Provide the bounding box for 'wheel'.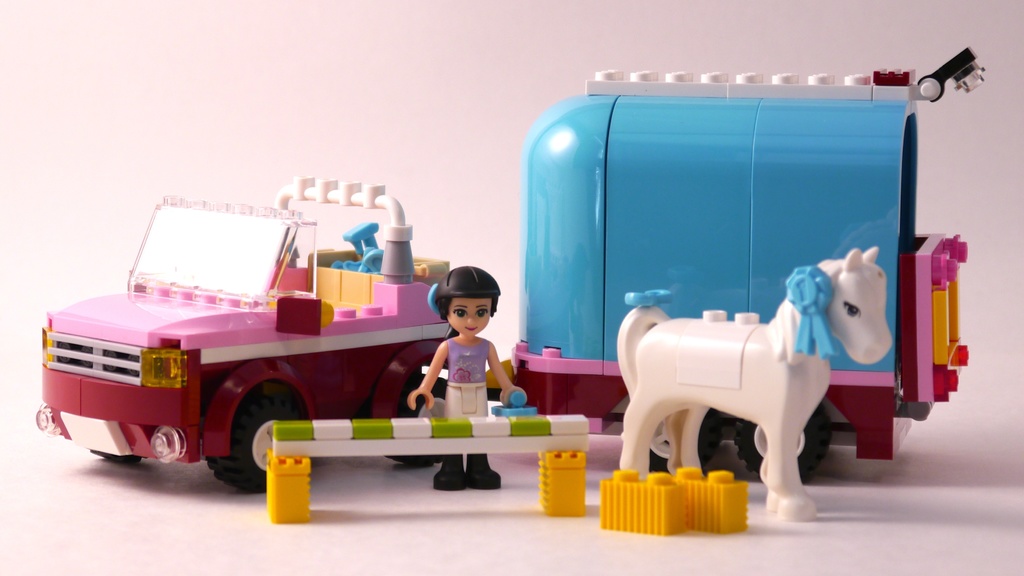
<box>212,379,302,491</box>.
